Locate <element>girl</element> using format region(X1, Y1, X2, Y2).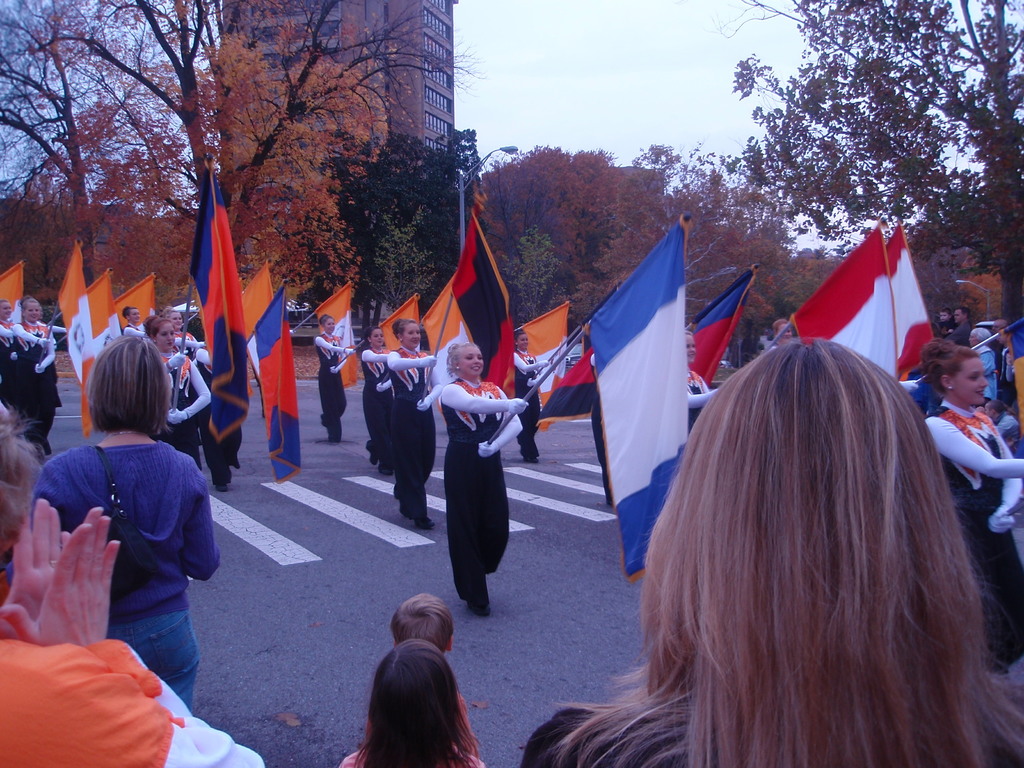
region(914, 339, 1023, 664).
